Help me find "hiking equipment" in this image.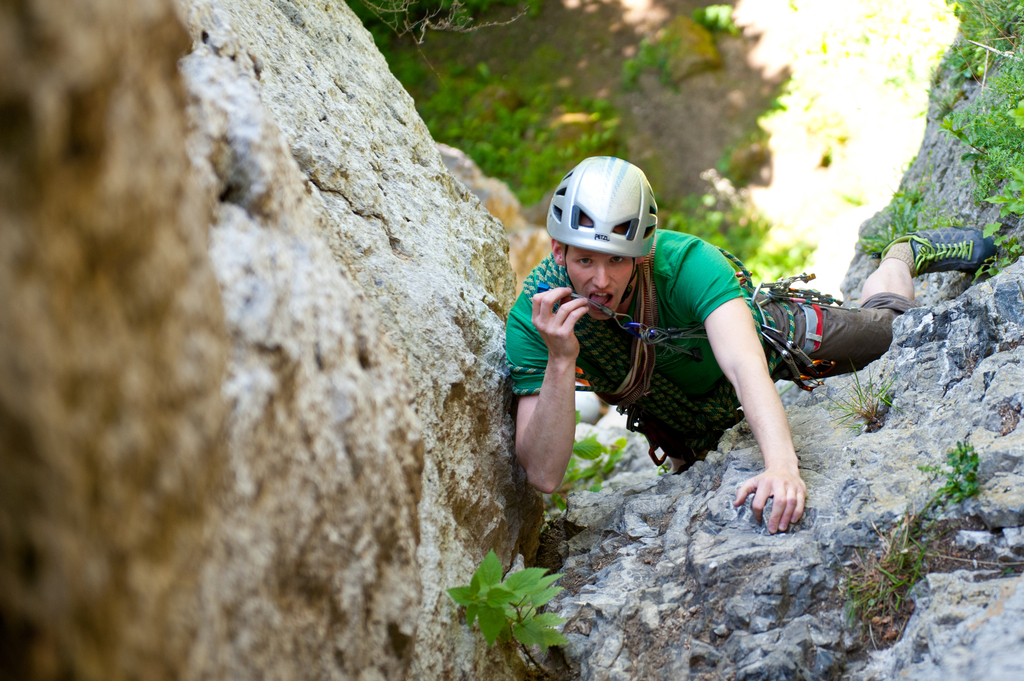
Found it: 545, 156, 661, 262.
